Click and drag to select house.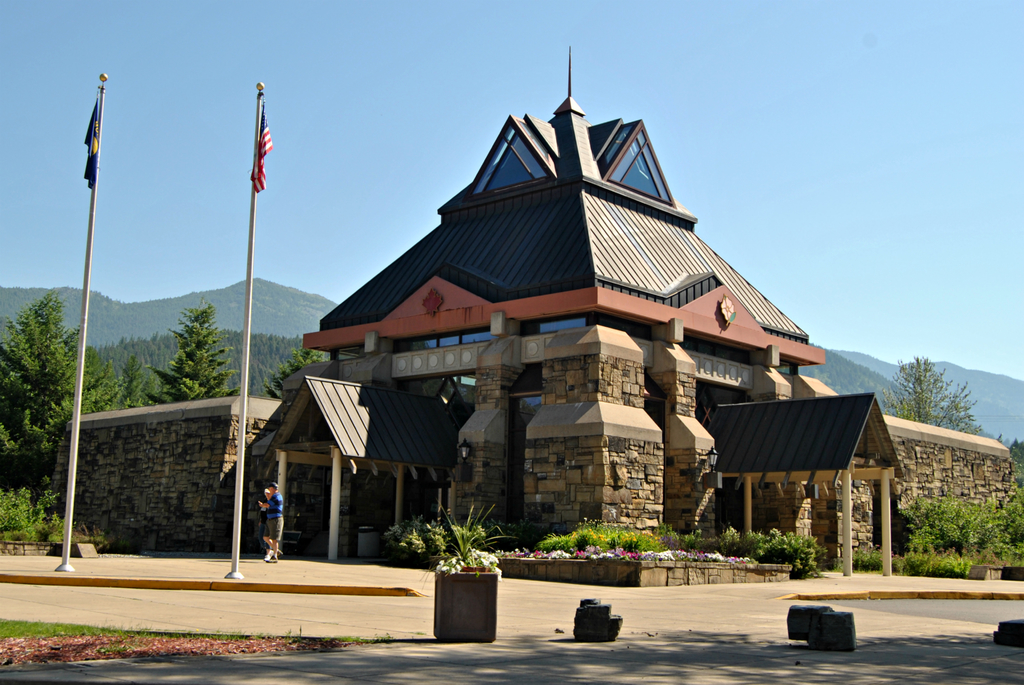
Selection: bbox=(294, 95, 825, 580).
